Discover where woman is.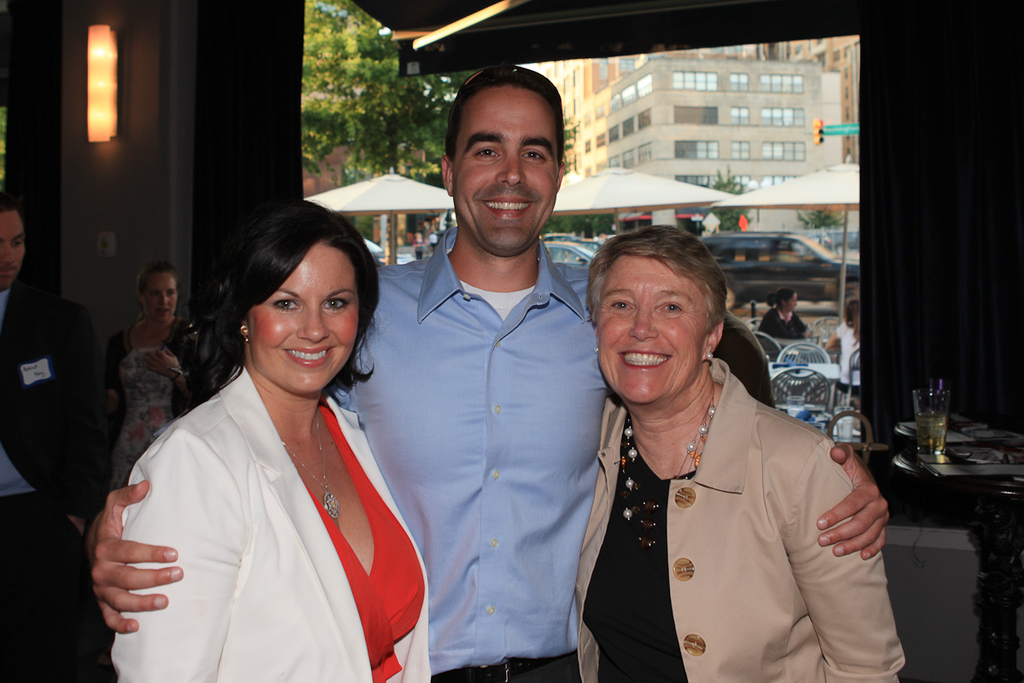
Discovered at box=[116, 196, 430, 678].
